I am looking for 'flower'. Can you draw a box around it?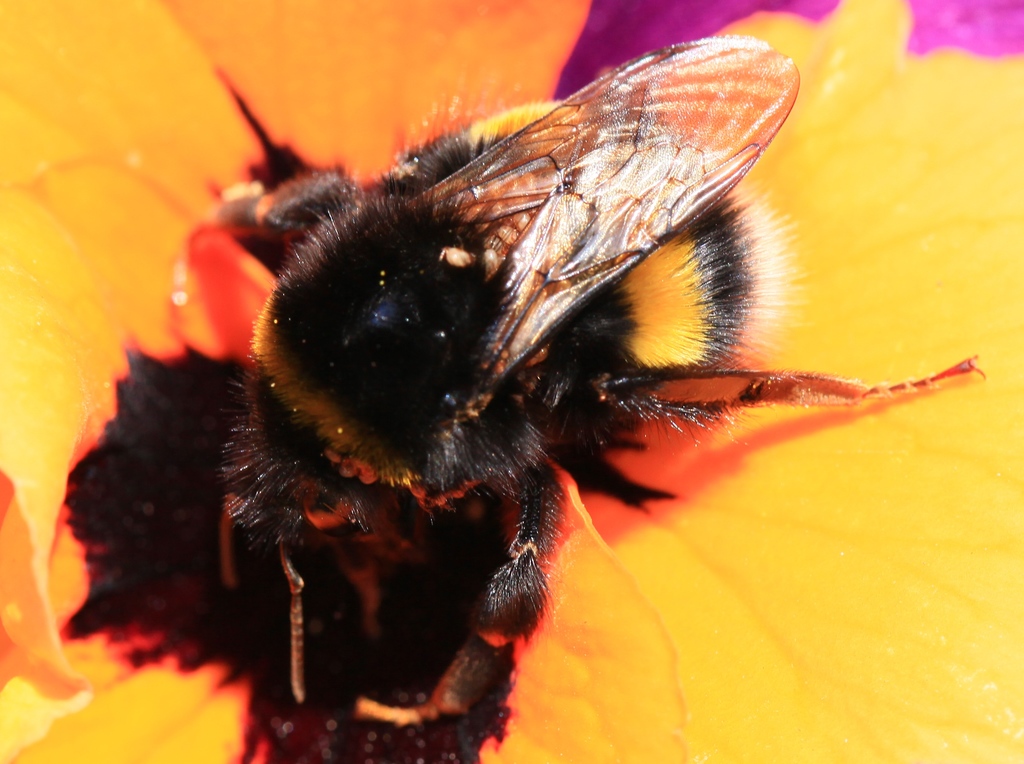
Sure, the bounding box is 0:0:1023:763.
